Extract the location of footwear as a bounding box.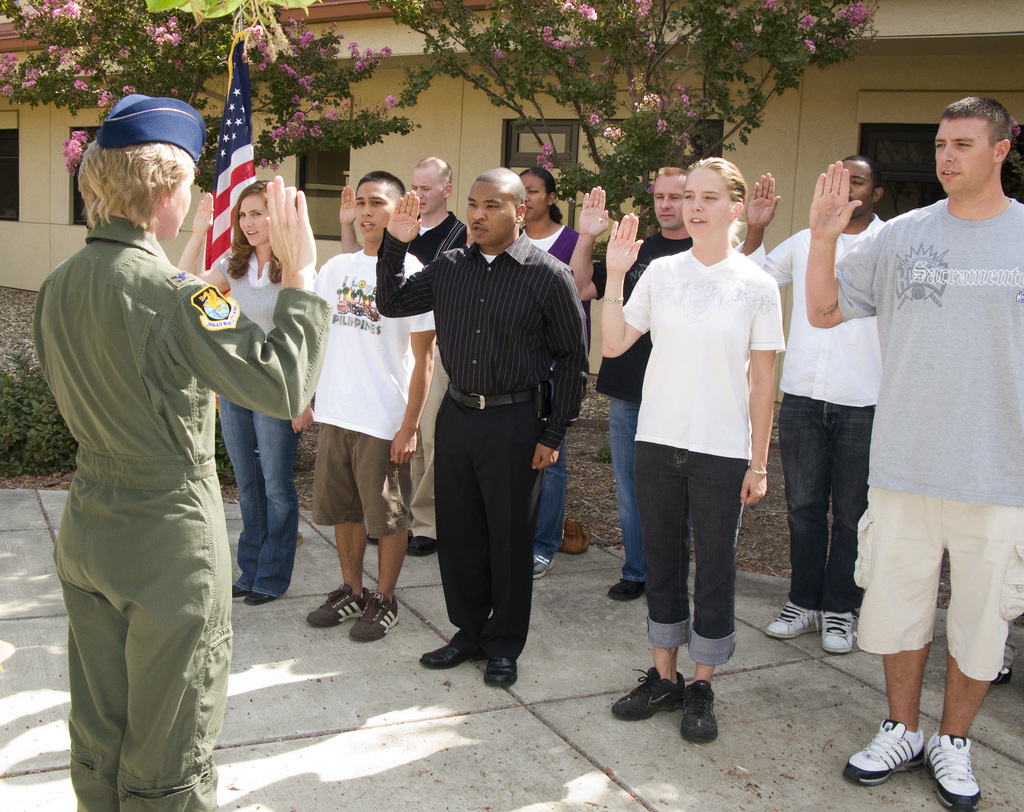
[308, 587, 368, 623].
